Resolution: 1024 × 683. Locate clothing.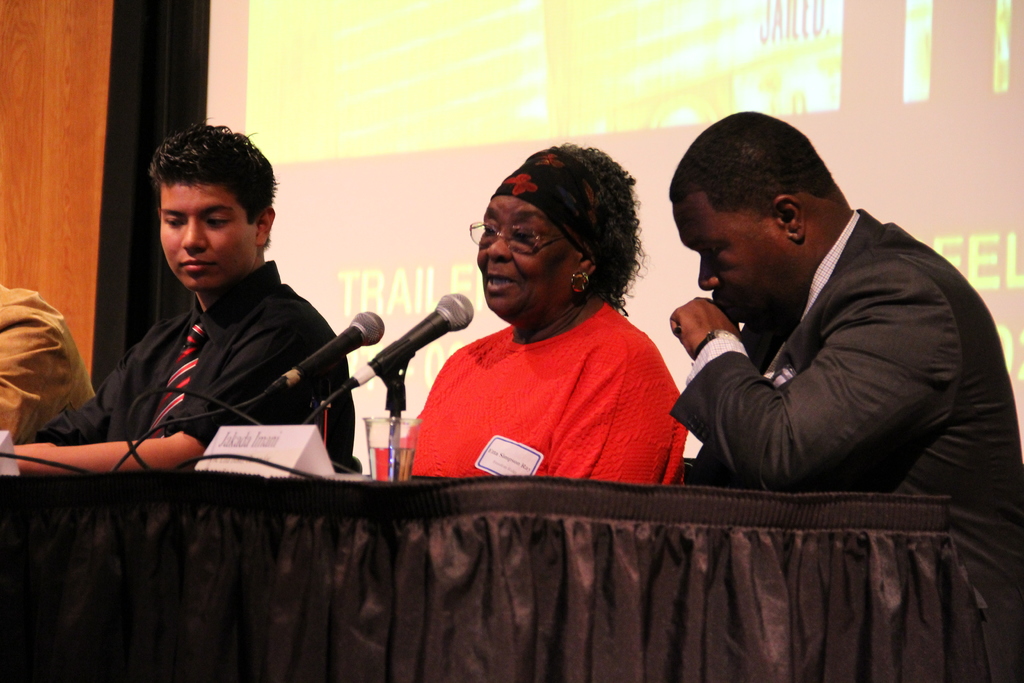
x1=29 y1=259 x2=366 y2=478.
